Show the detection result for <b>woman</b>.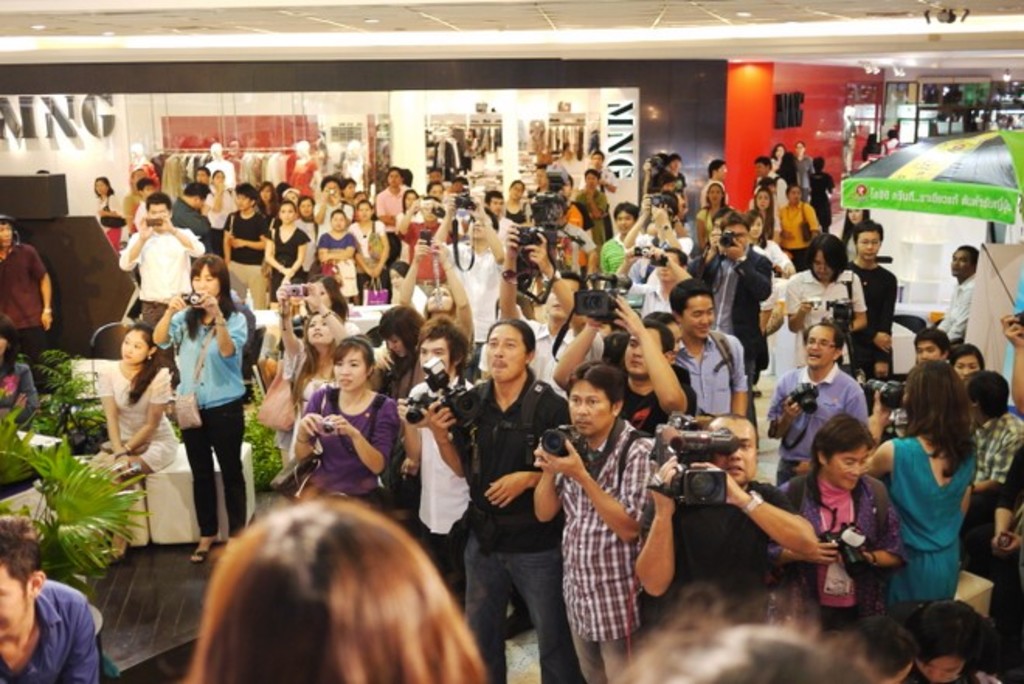
bbox(317, 206, 358, 306).
